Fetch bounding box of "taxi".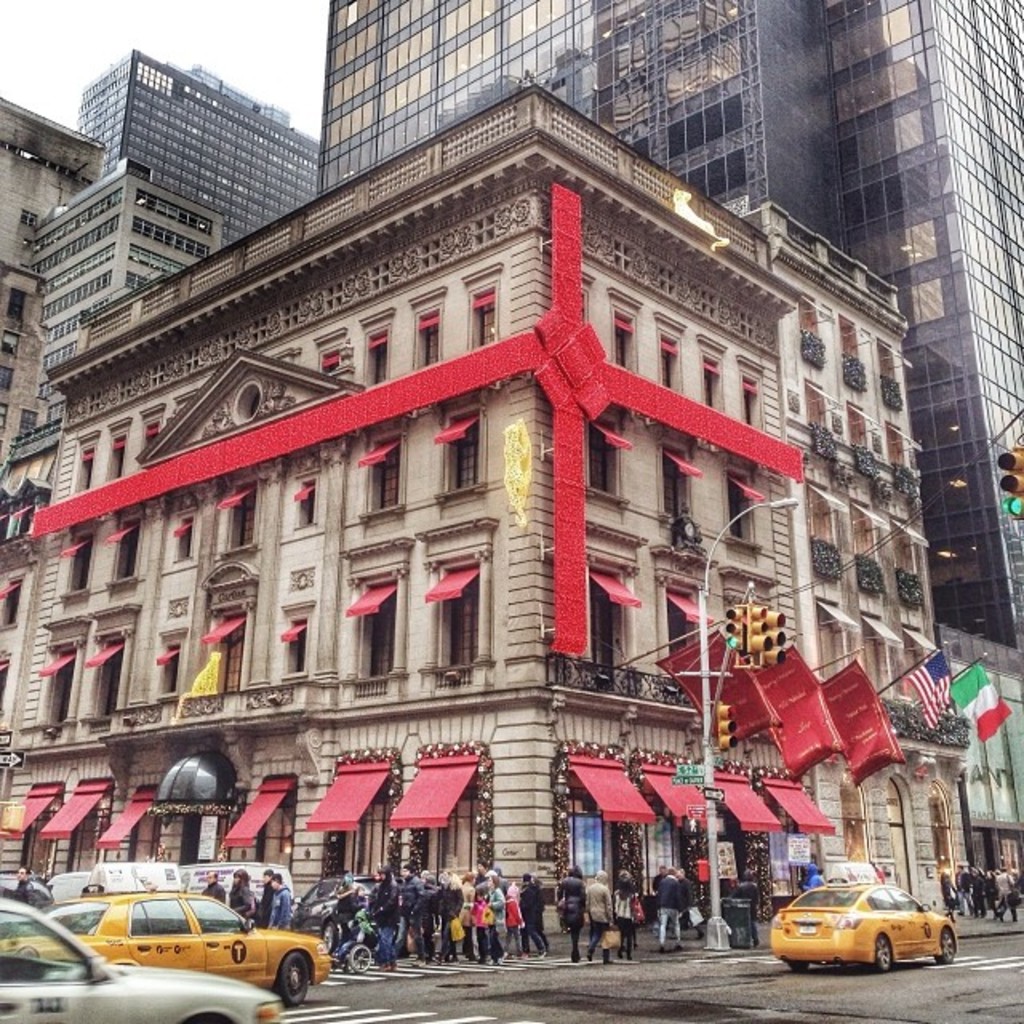
Bbox: (0,856,331,1011).
